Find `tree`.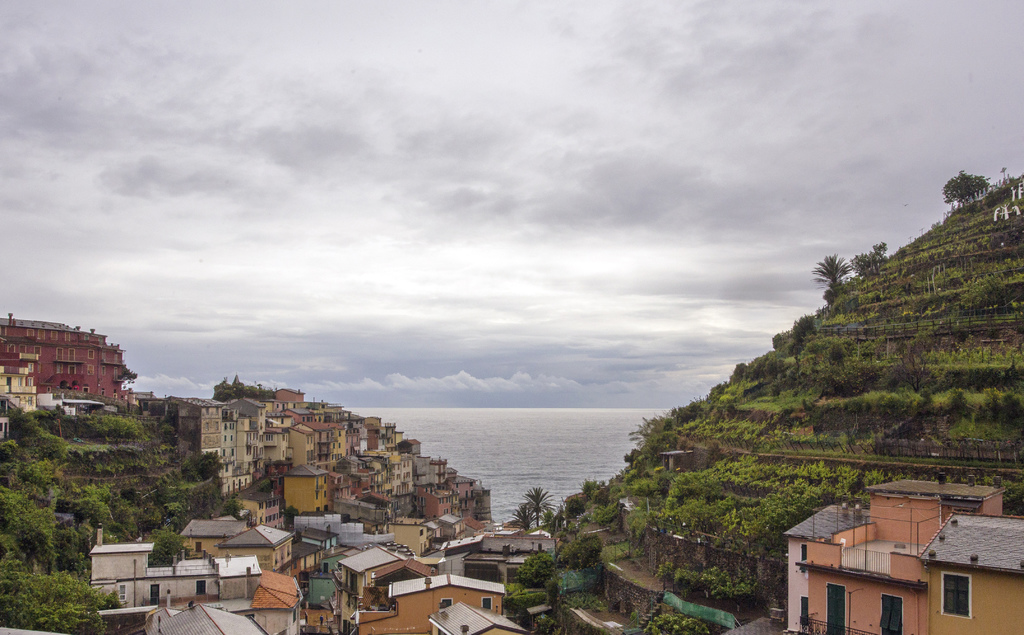
region(518, 486, 555, 527).
